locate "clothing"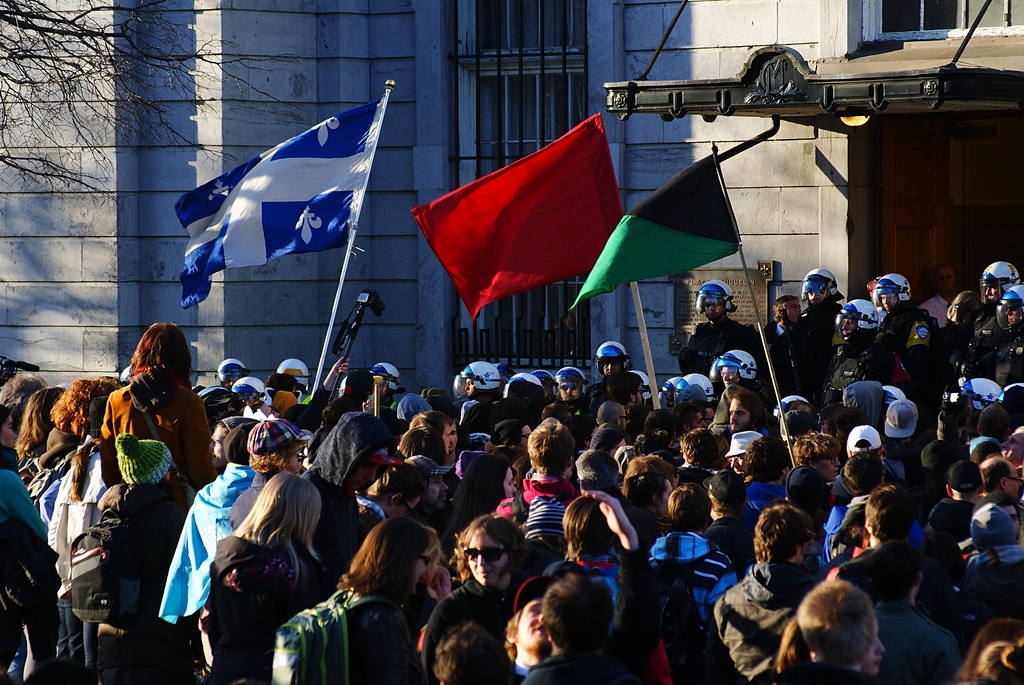
513,659,525,684
